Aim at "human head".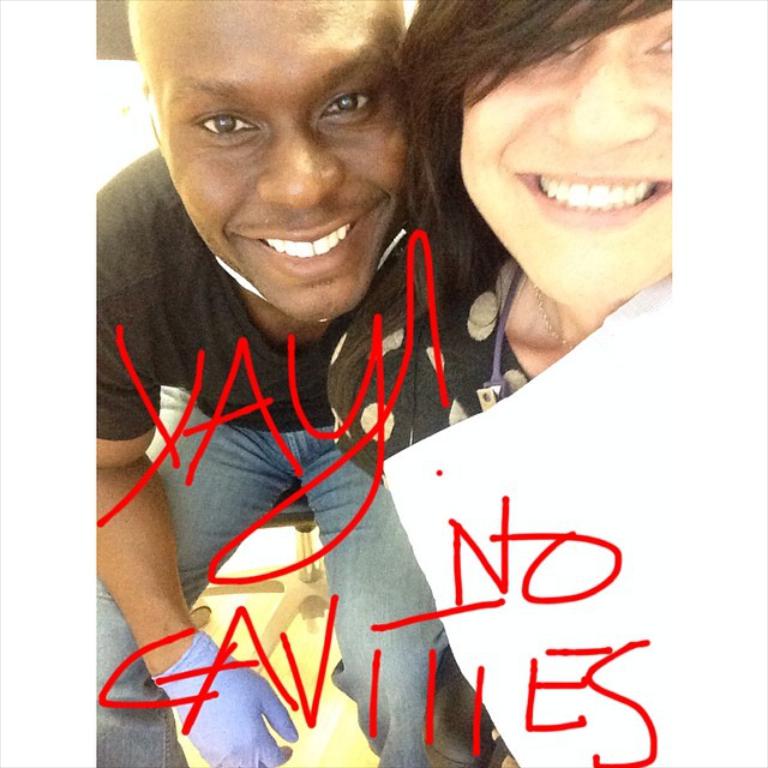
Aimed at BBox(392, 0, 674, 307).
